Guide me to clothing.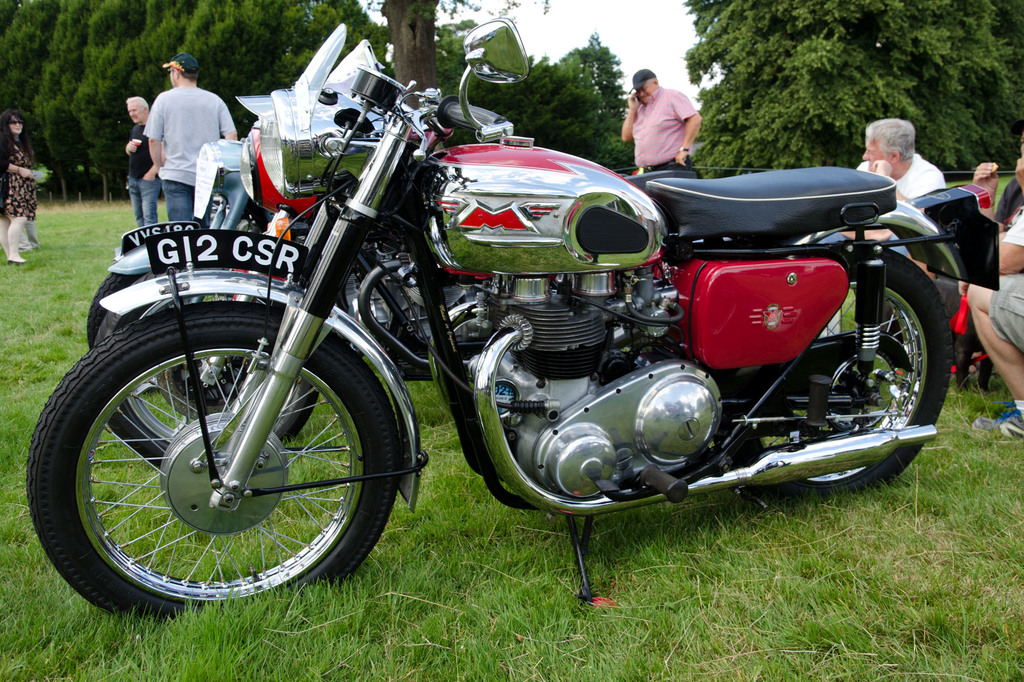
Guidance: BBox(985, 209, 1023, 353).
